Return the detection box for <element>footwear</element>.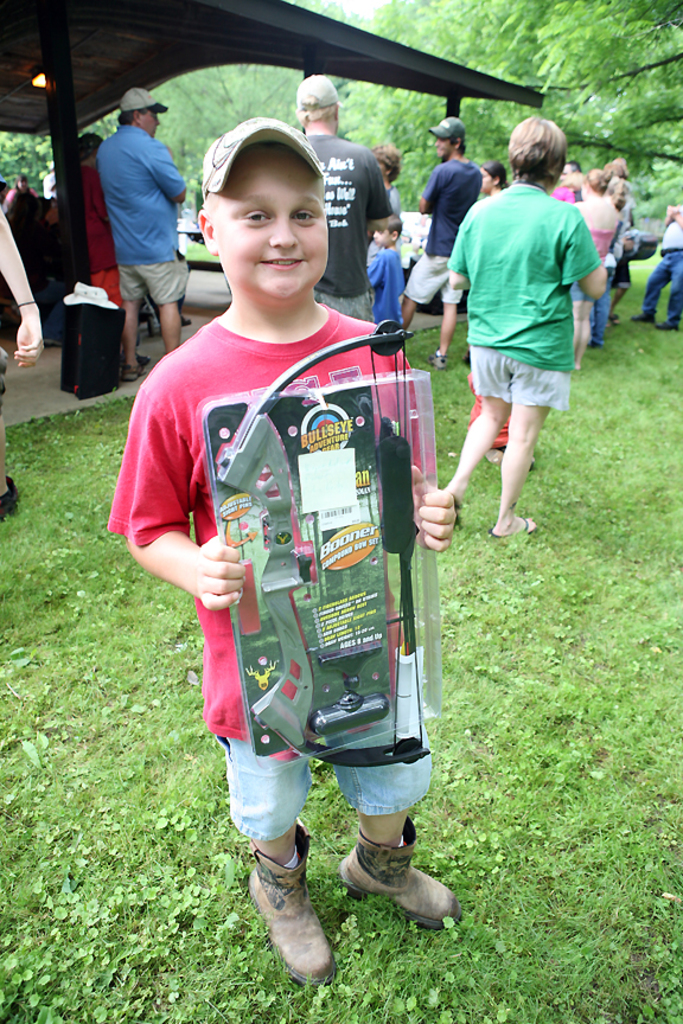
box(491, 519, 537, 539).
